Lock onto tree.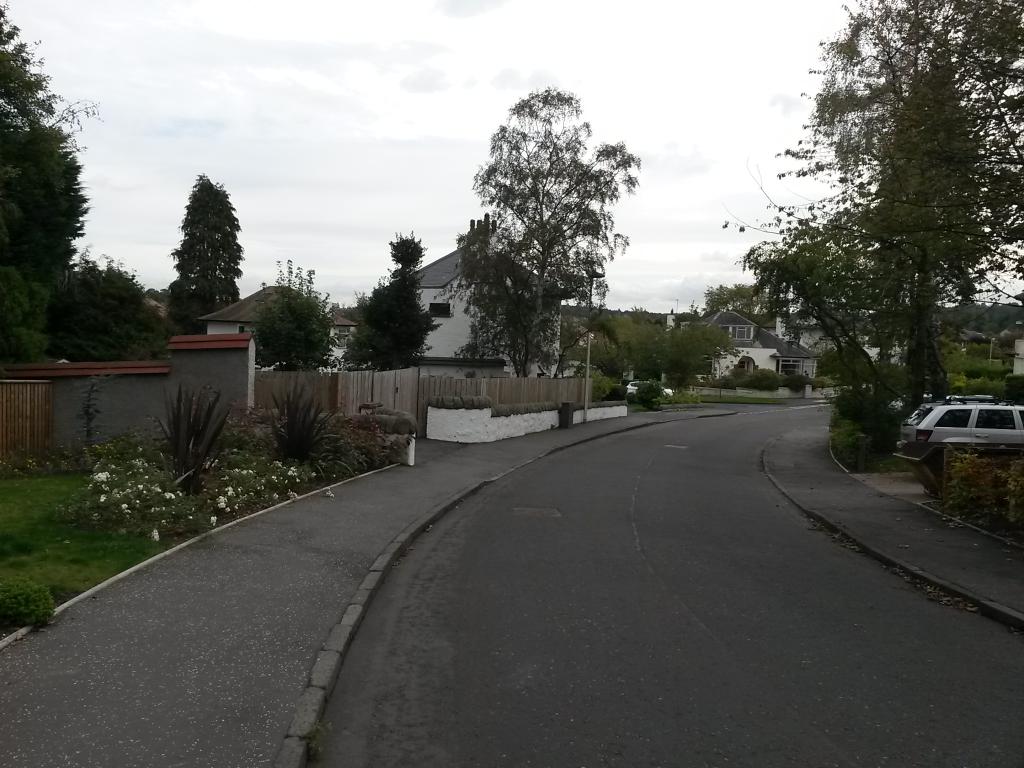
Locked: locate(248, 258, 338, 373).
